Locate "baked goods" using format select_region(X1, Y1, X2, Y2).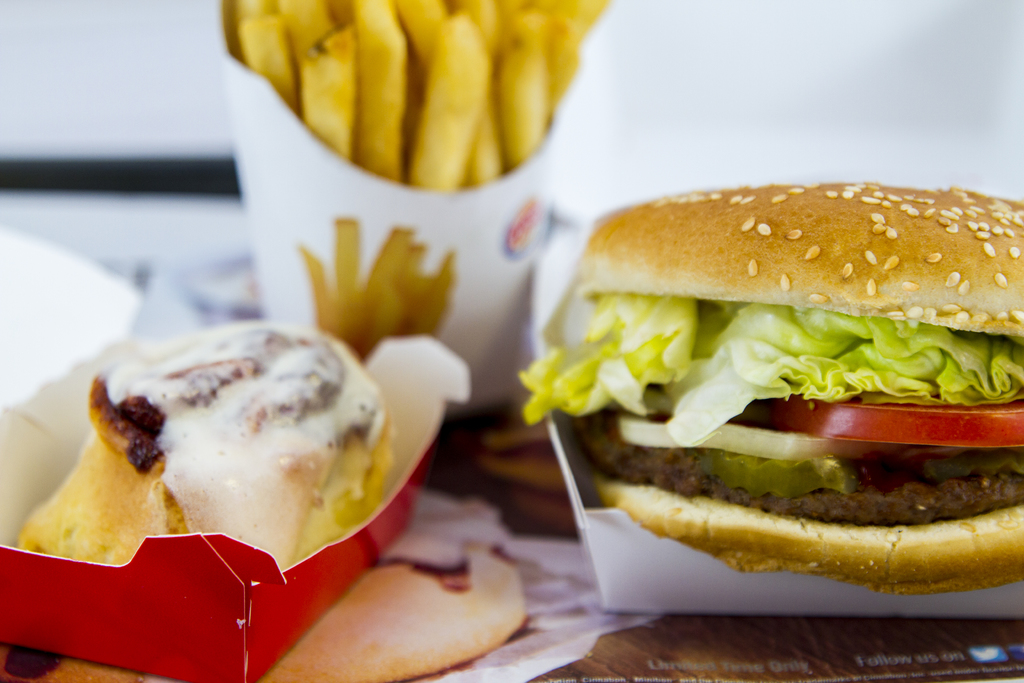
select_region(57, 326, 392, 606).
